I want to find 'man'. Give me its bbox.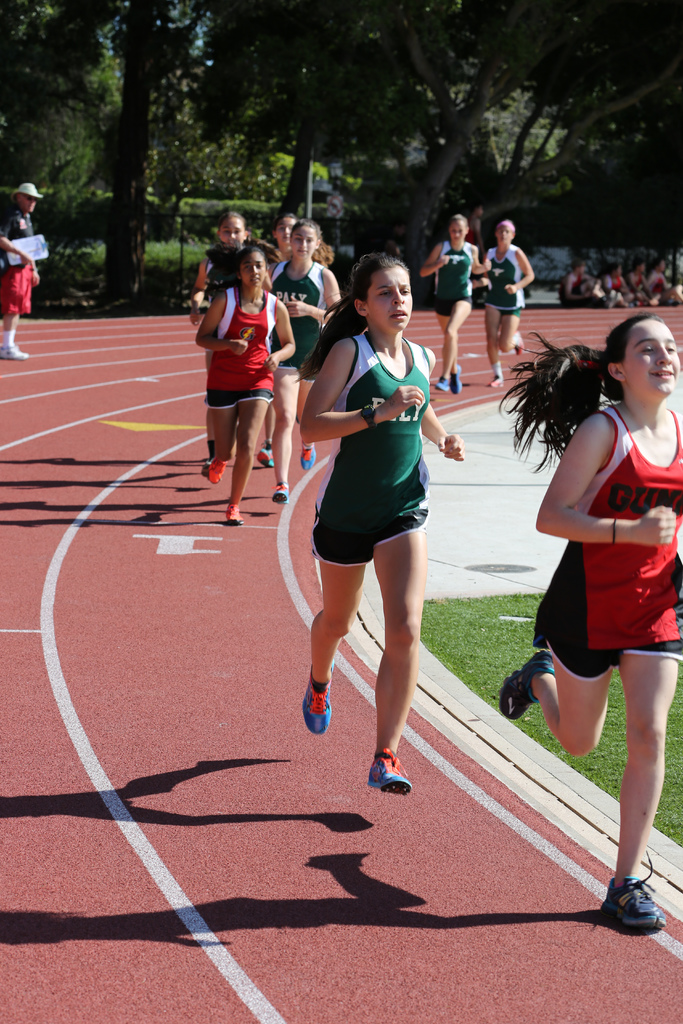
x1=0 y1=183 x2=45 y2=364.
